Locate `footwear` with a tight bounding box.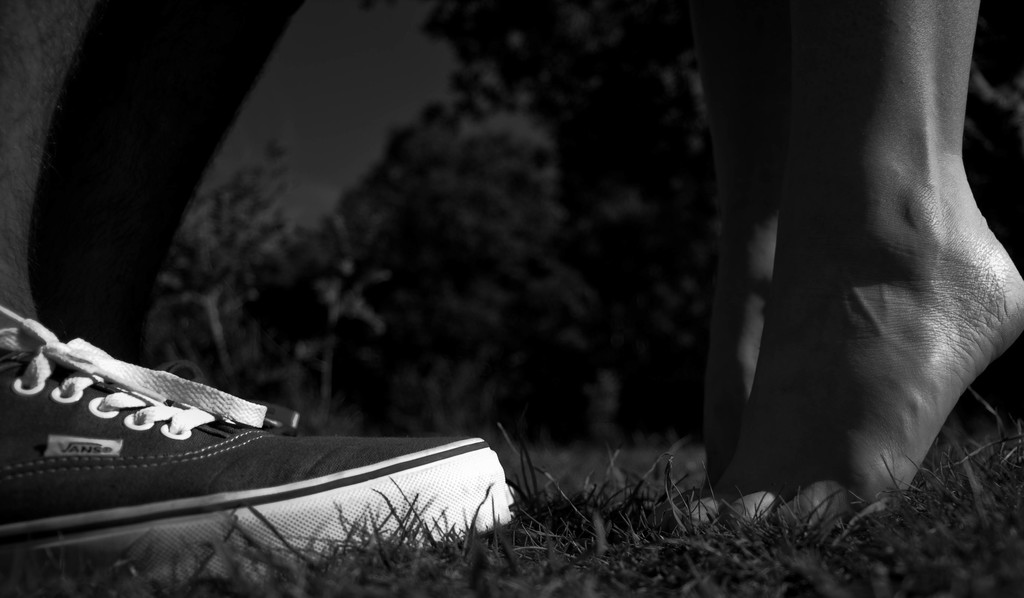
pyautogui.locateOnScreen(44, 337, 493, 553).
